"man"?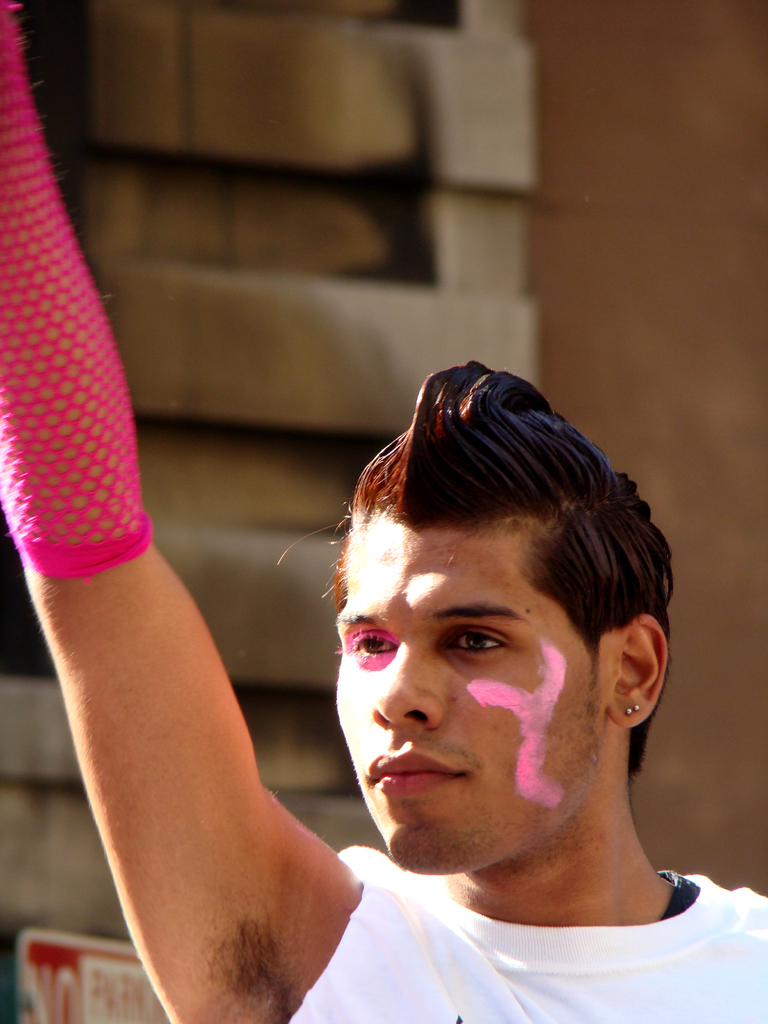
x1=0 y1=0 x2=767 y2=1023
